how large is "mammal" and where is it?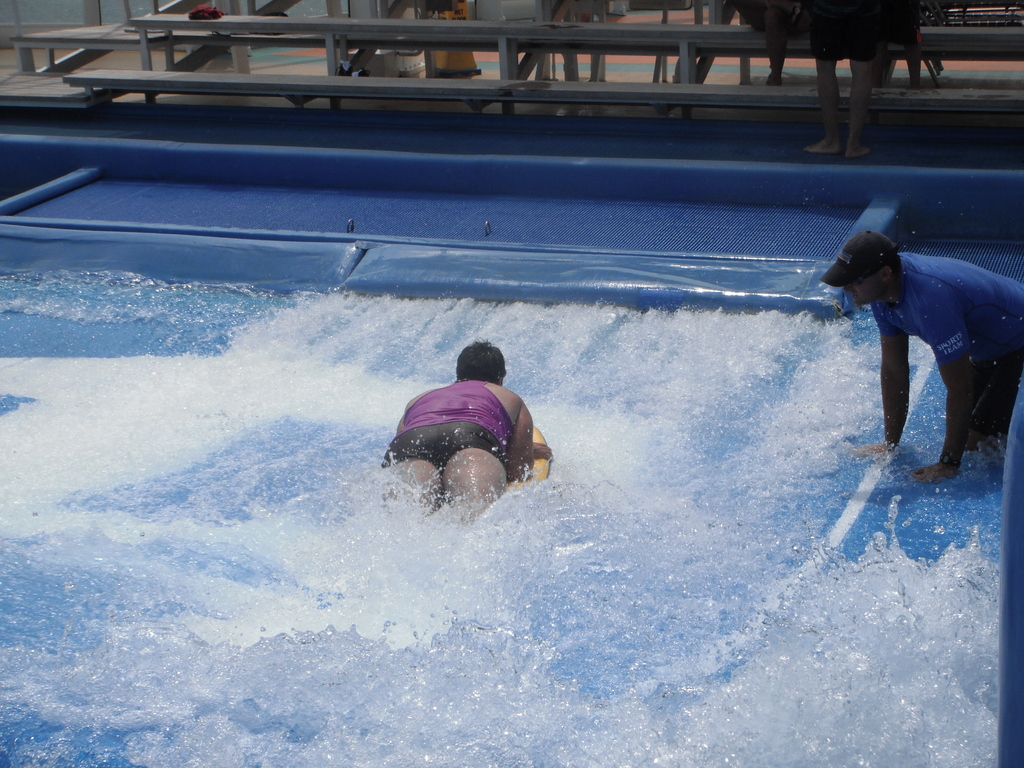
Bounding box: select_region(803, 1, 890, 159).
